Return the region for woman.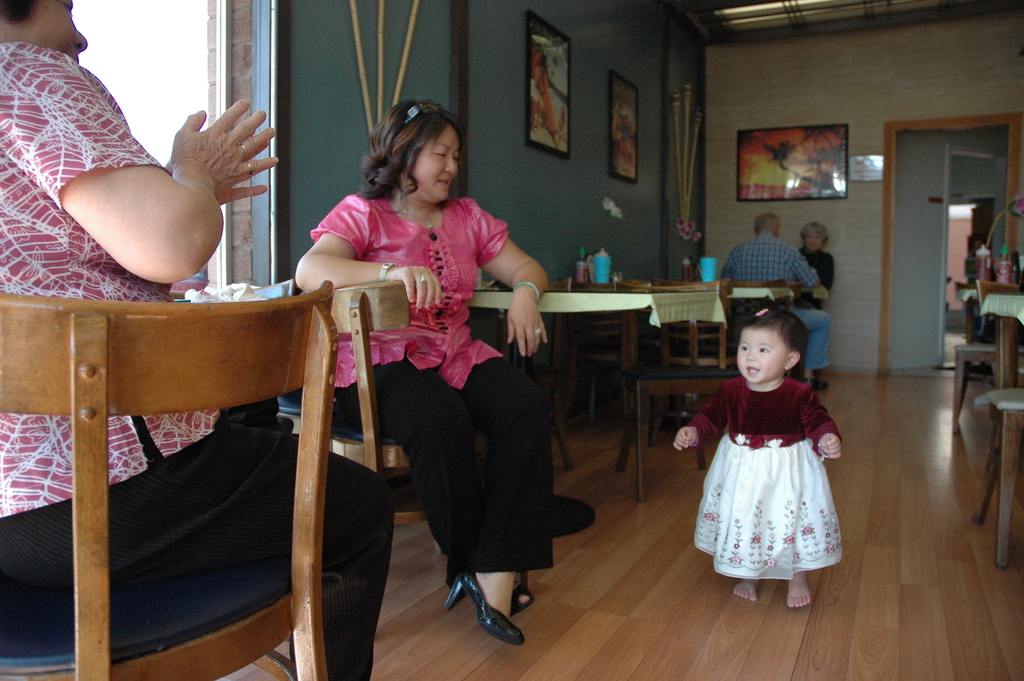
[left=796, top=218, right=842, bottom=318].
